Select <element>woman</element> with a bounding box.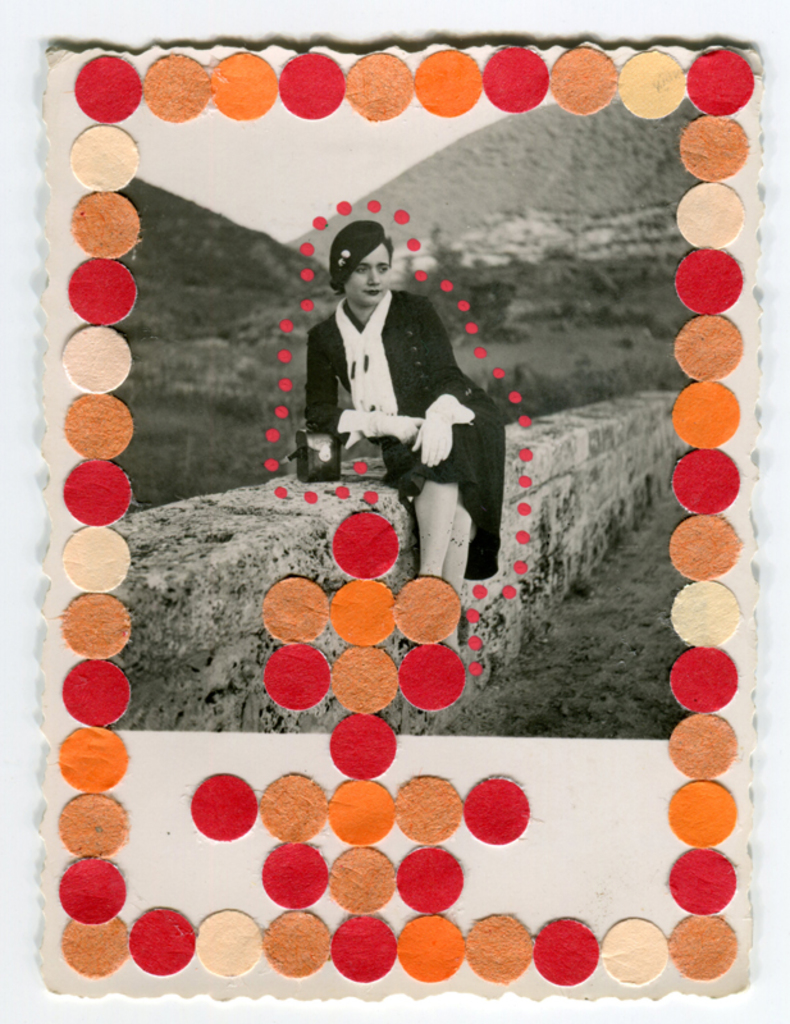
detection(296, 196, 503, 576).
